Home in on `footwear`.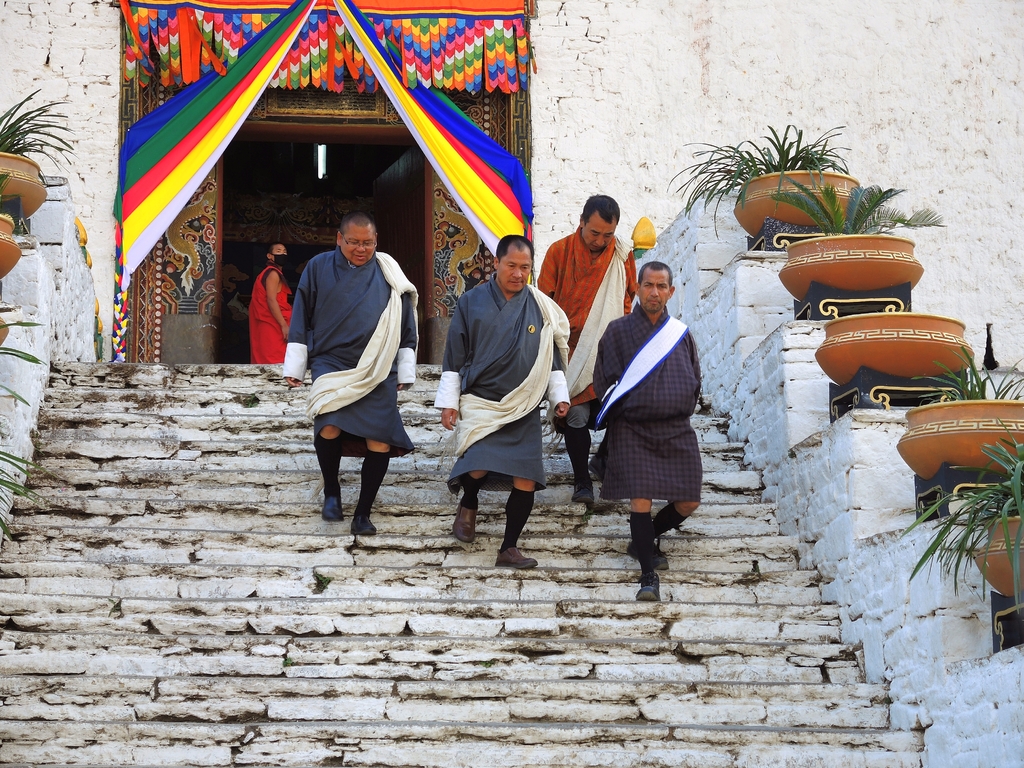
Homed in at left=624, top=532, right=668, bottom=572.
